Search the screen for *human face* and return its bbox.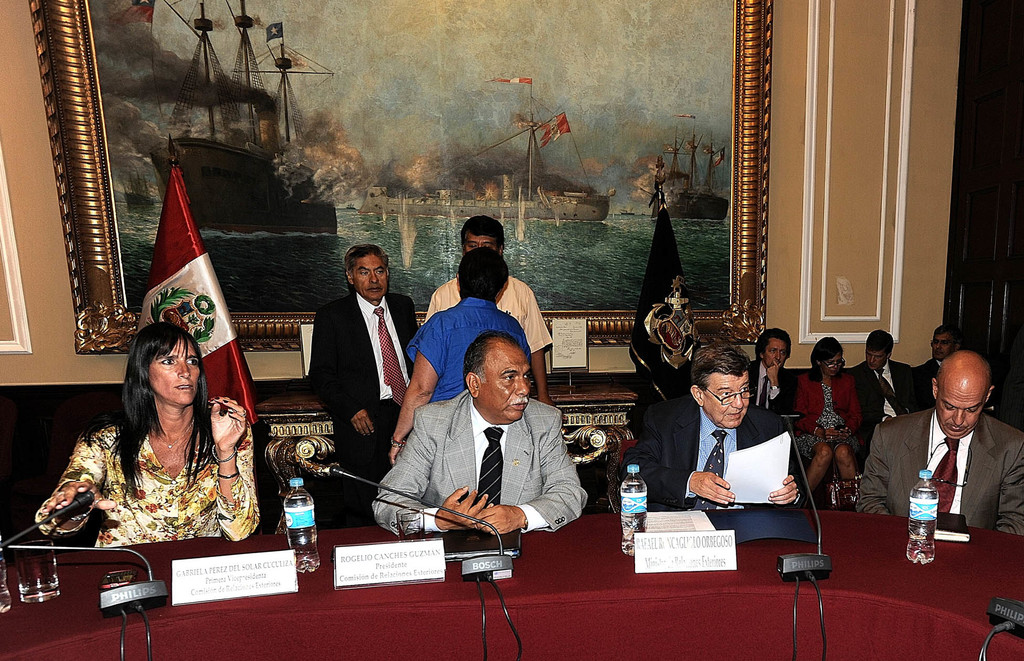
Found: <region>932, 332, 949, 358</region>.
